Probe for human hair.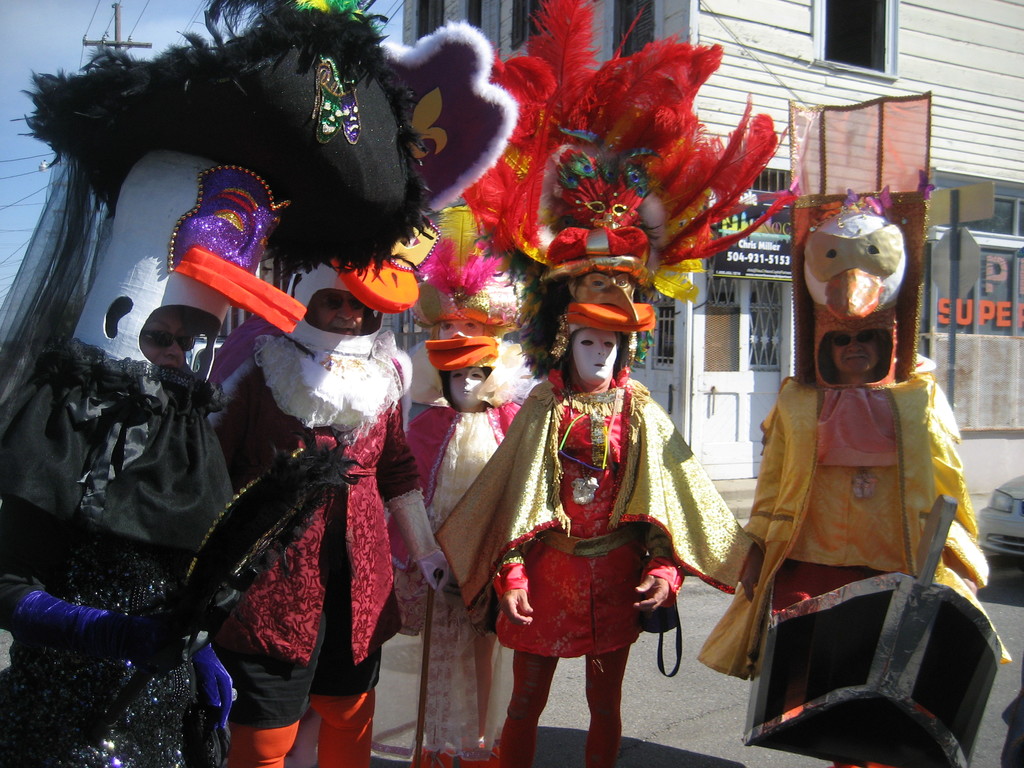
Probe result: 102, 297, 211, 343.
